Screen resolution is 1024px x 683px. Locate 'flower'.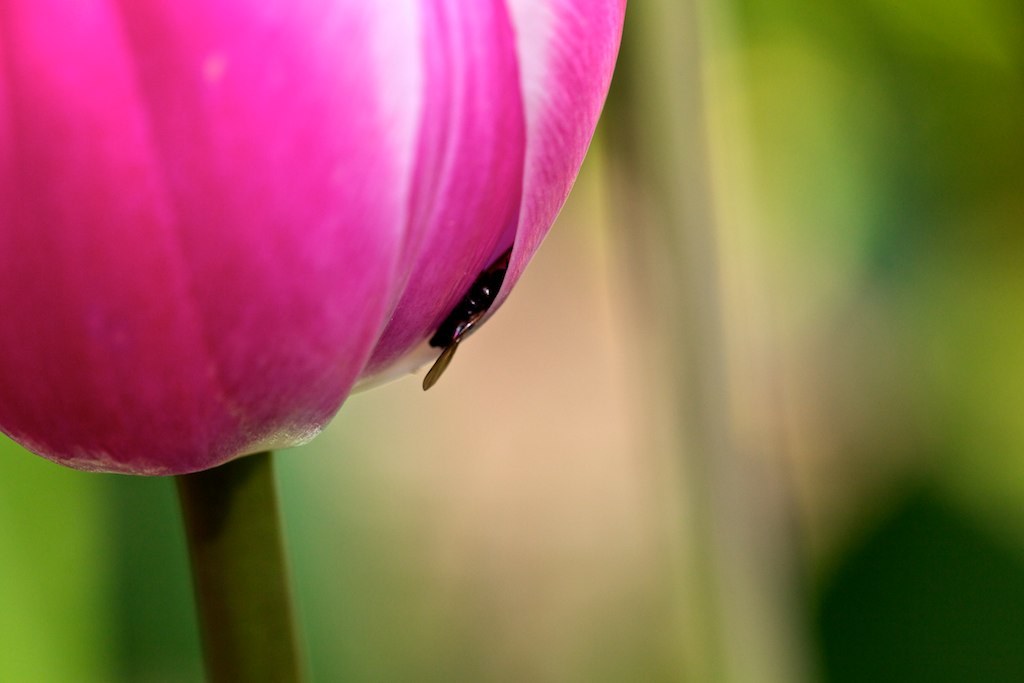
rect(37, 0, 644, 506).
